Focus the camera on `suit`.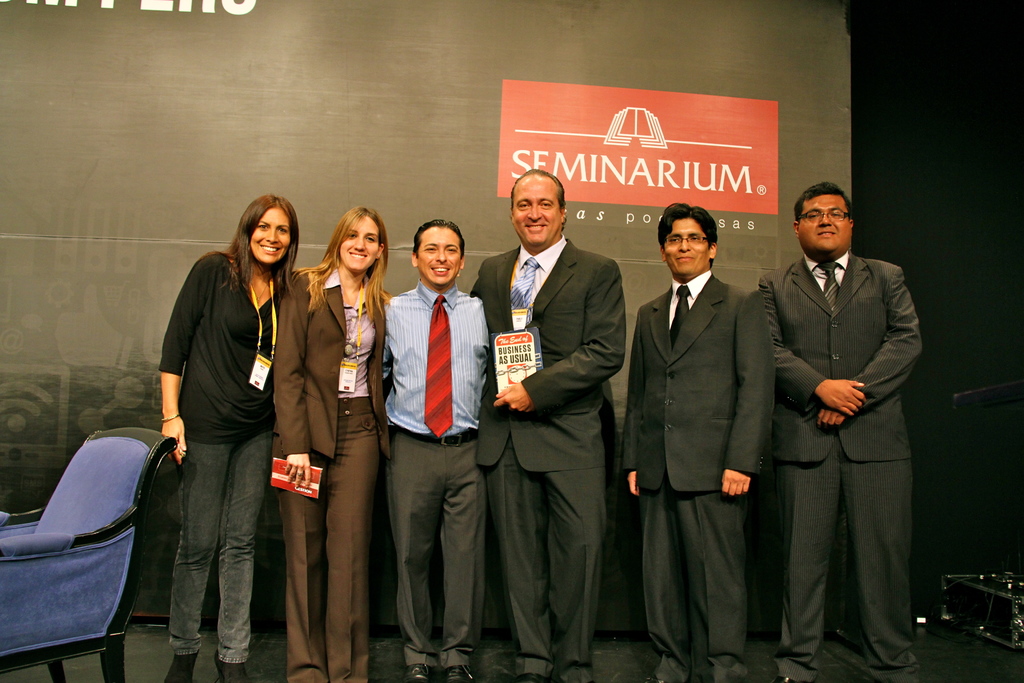
Focus region: bbox=(757, 188, 929, 674).
